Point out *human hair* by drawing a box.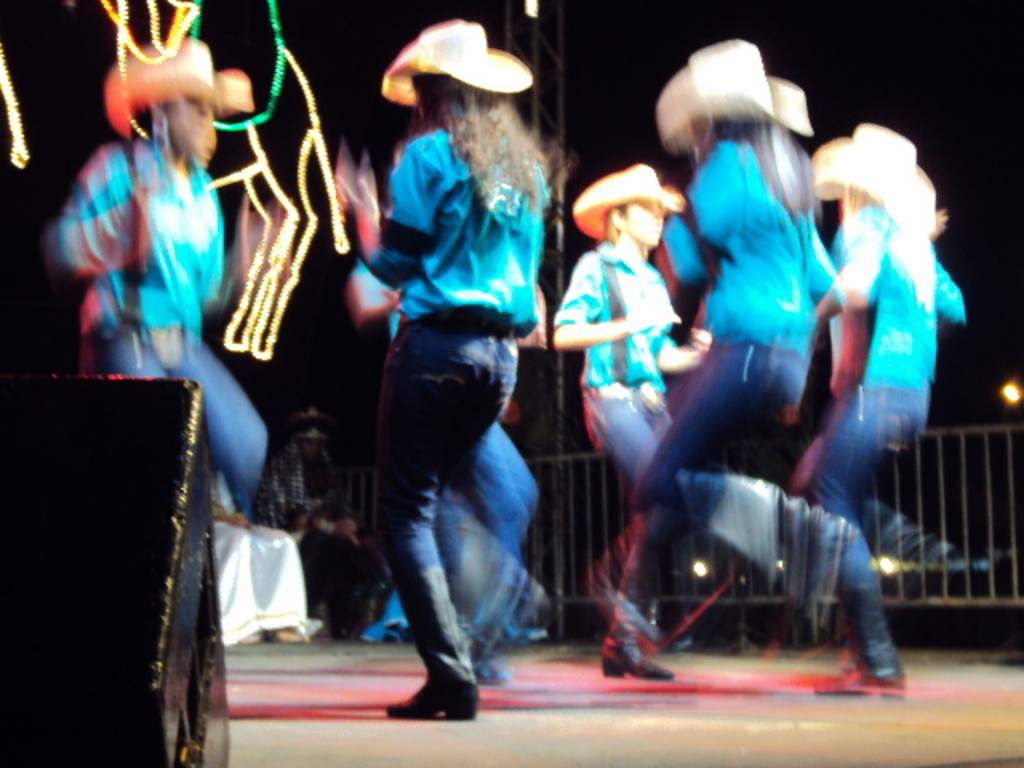
<bbox>698, 115, 824, 221</bbox>.
